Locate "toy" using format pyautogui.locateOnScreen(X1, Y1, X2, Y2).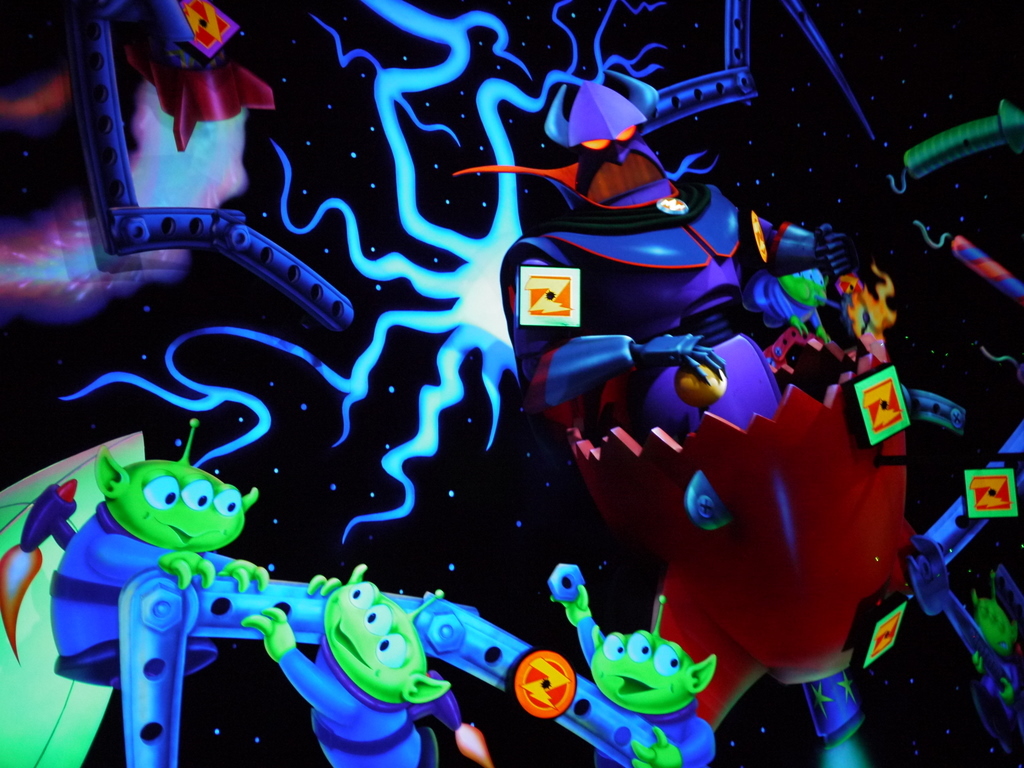
pyautogui.locateOnScreen(545, 555, 709, 767).
